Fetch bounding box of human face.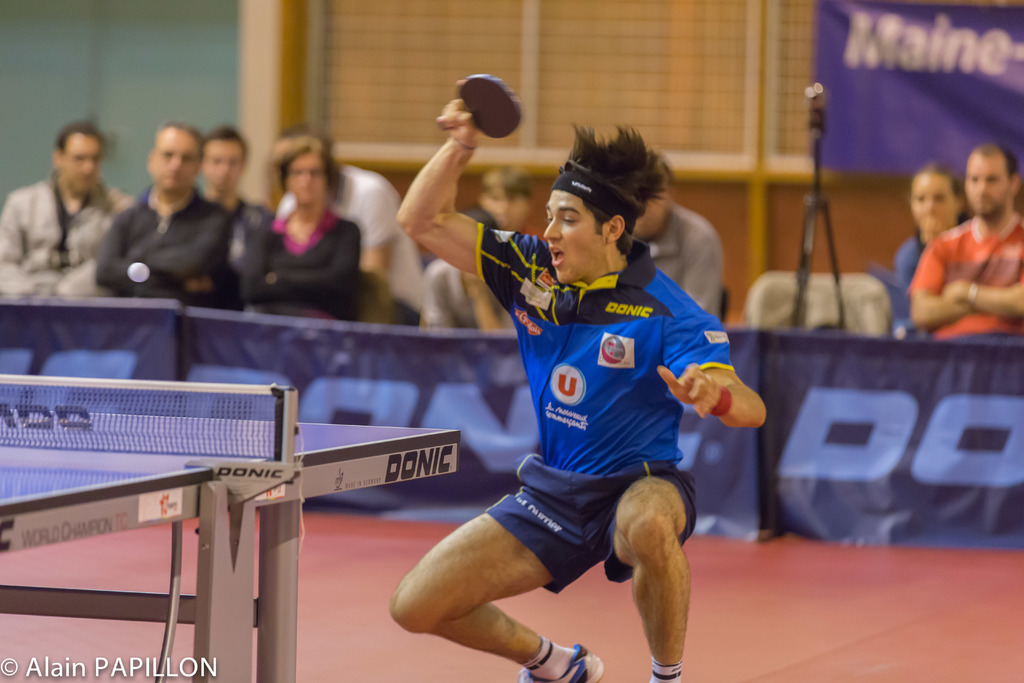
Bbox: <region>286, 149, 328, 208</region>.
